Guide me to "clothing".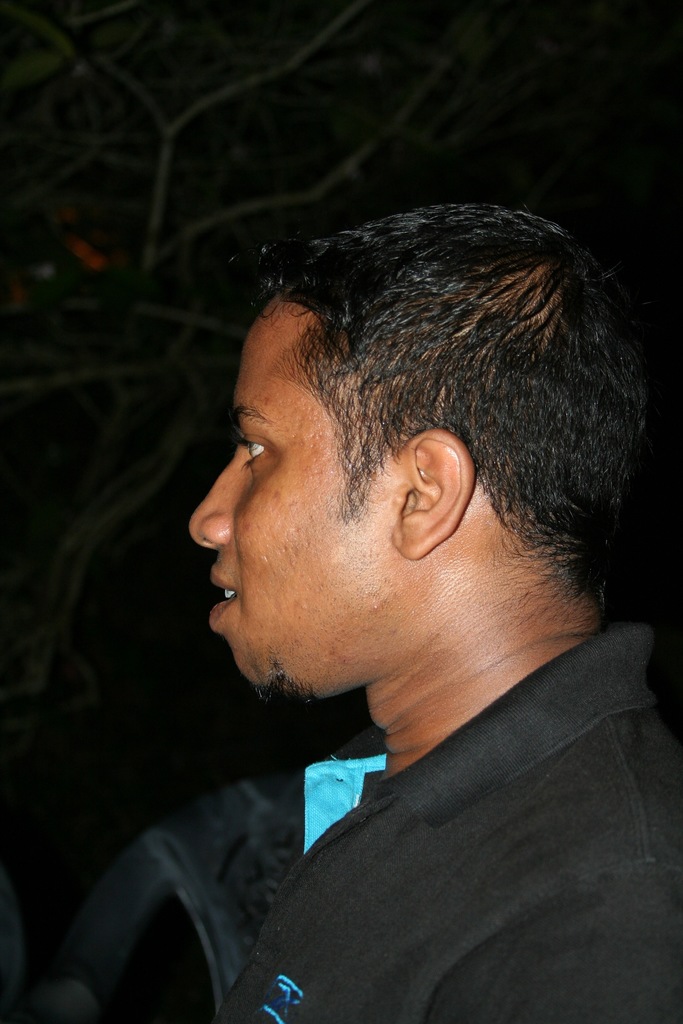
Guidance: (left=212, top=604, right=682, bottom=1023).
